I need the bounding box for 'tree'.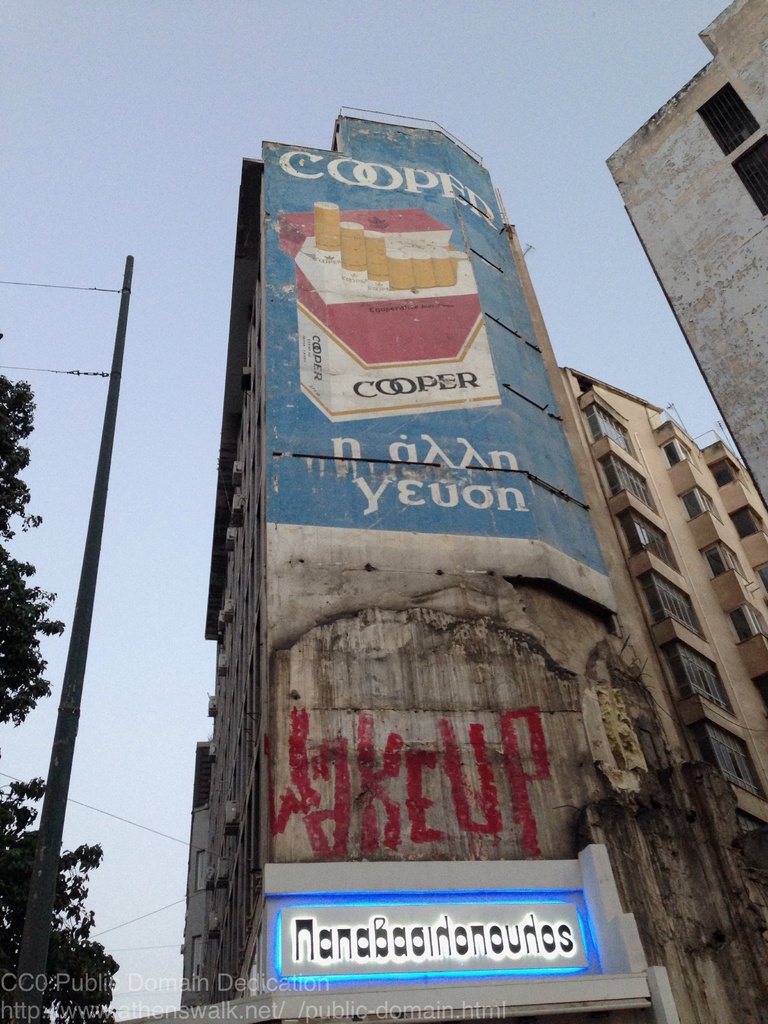
Here it is: BBox(0, 382, 68, 724).
